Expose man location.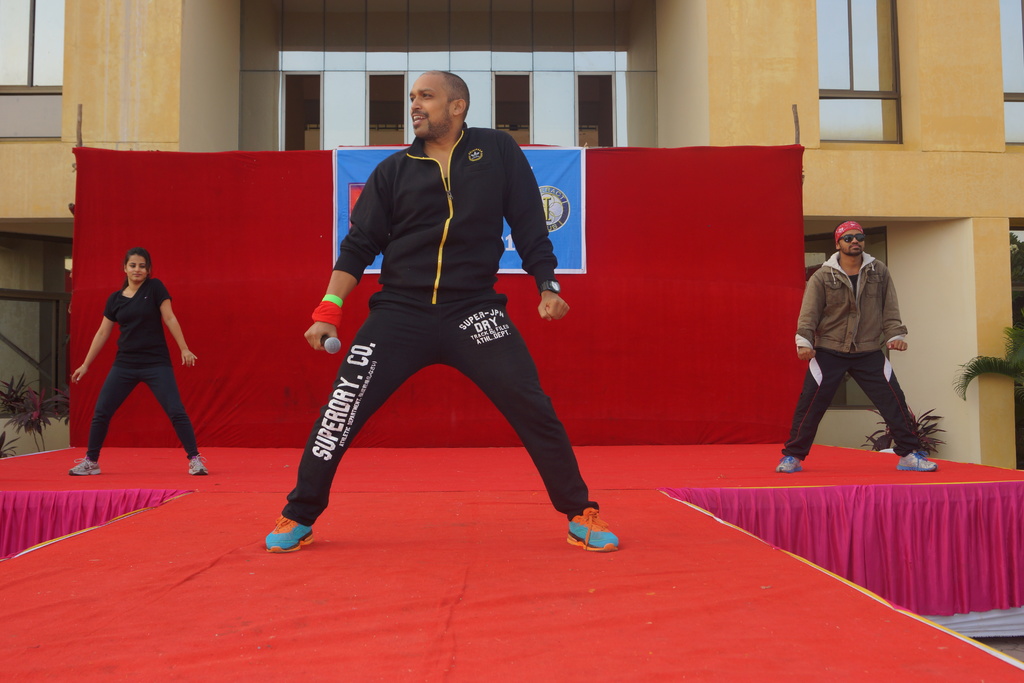
Exposed at detection(796, 220, 928, 468).
